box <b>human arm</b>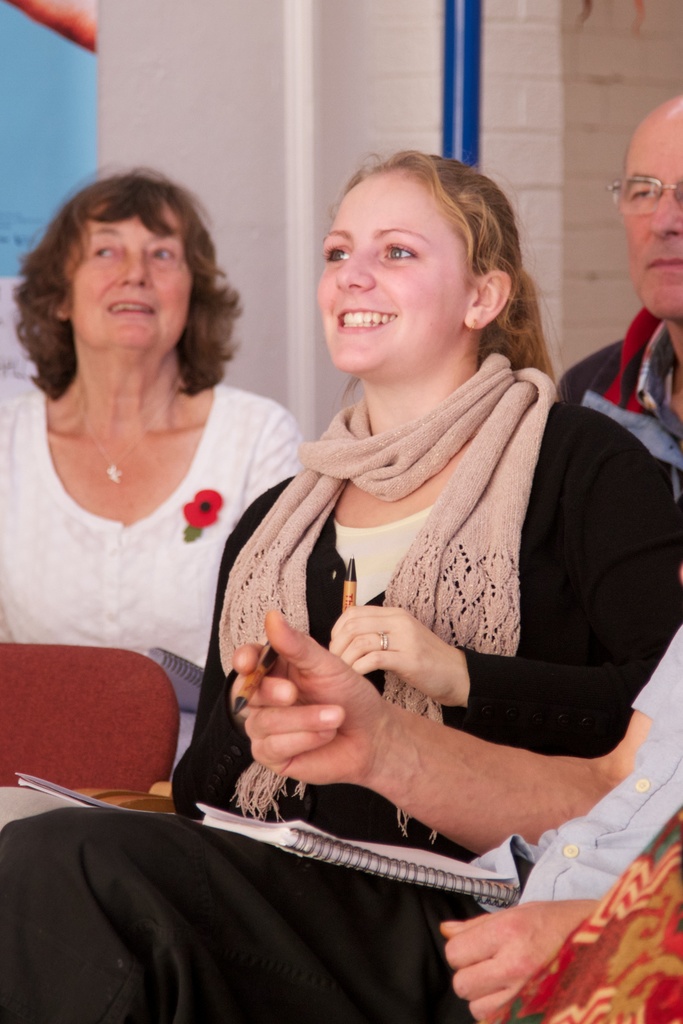
rect(231, 605, 682, 855)
